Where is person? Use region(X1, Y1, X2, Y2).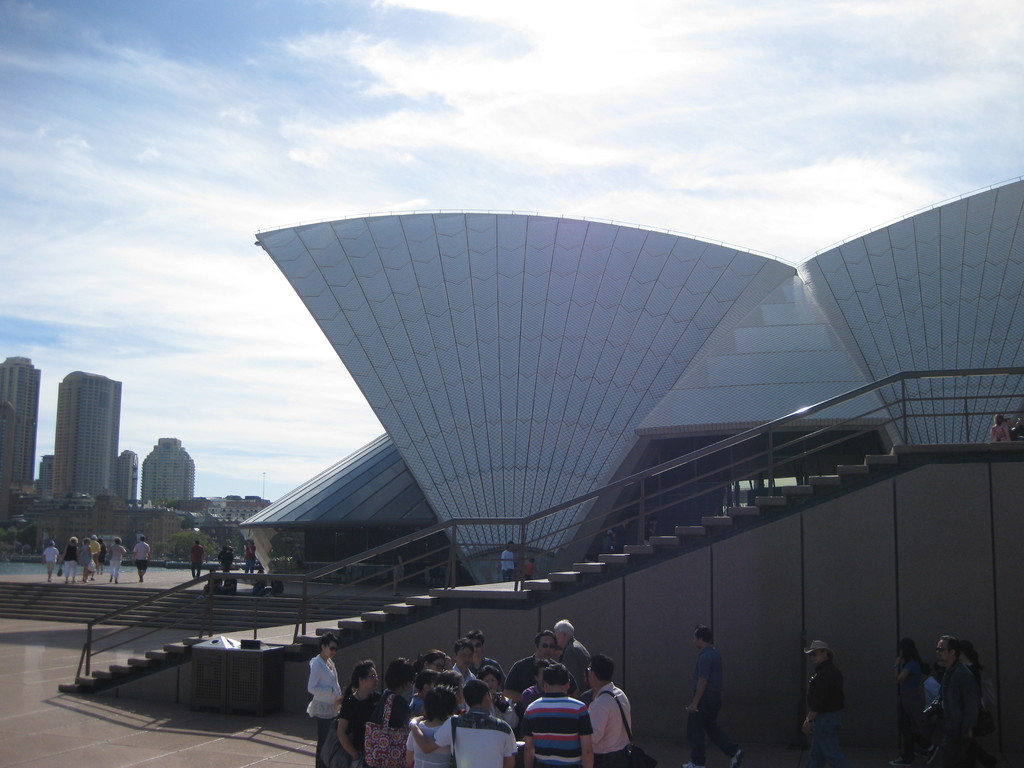
region(582, 646, 638, 767).
